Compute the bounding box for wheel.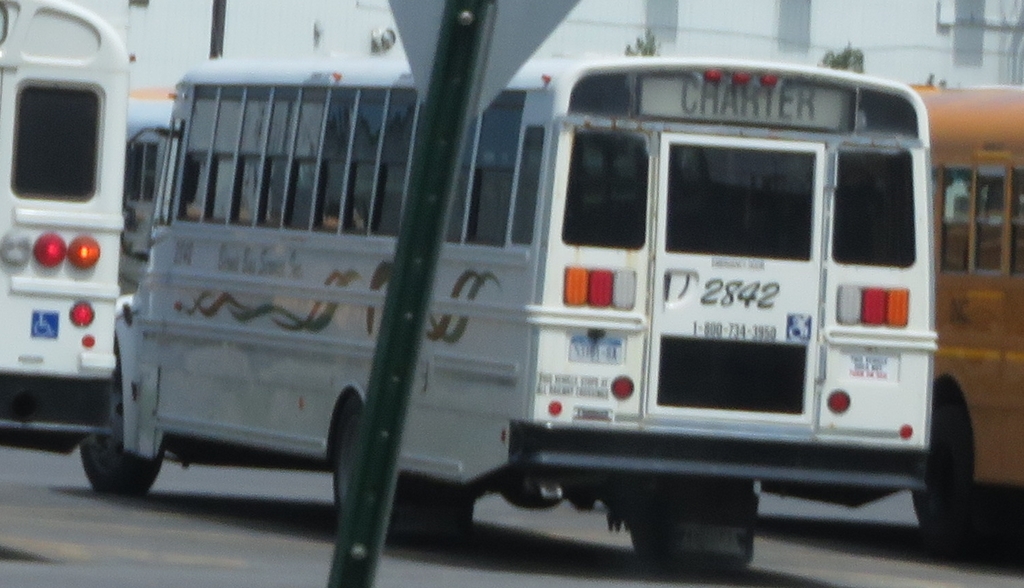
locate(622, 477, 772, 574).
